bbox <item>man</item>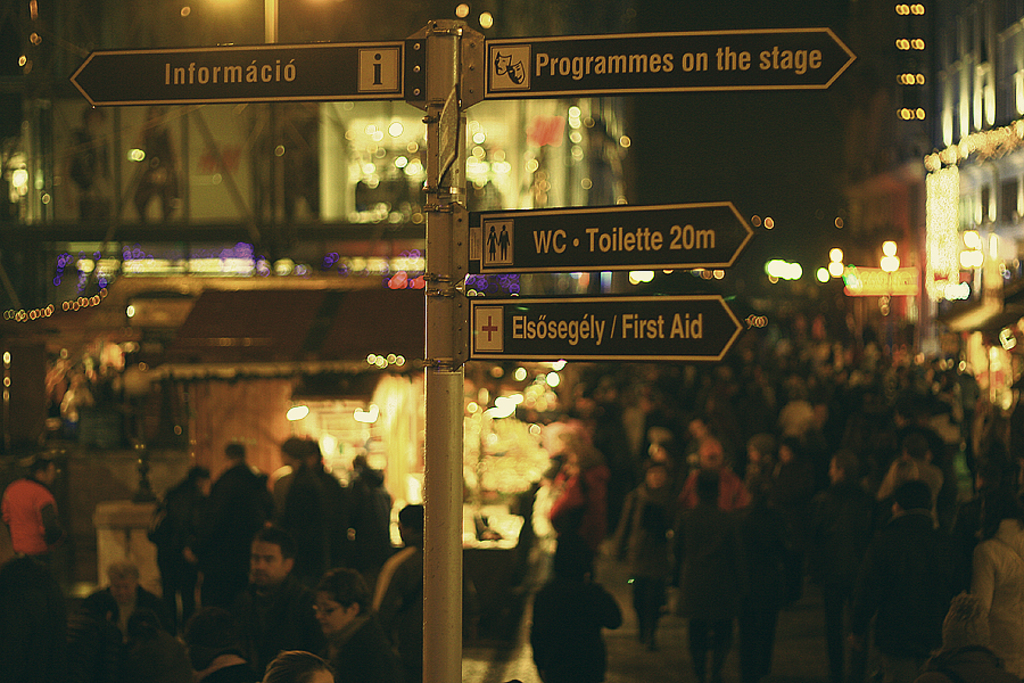
(804, 452, 890, 682)
